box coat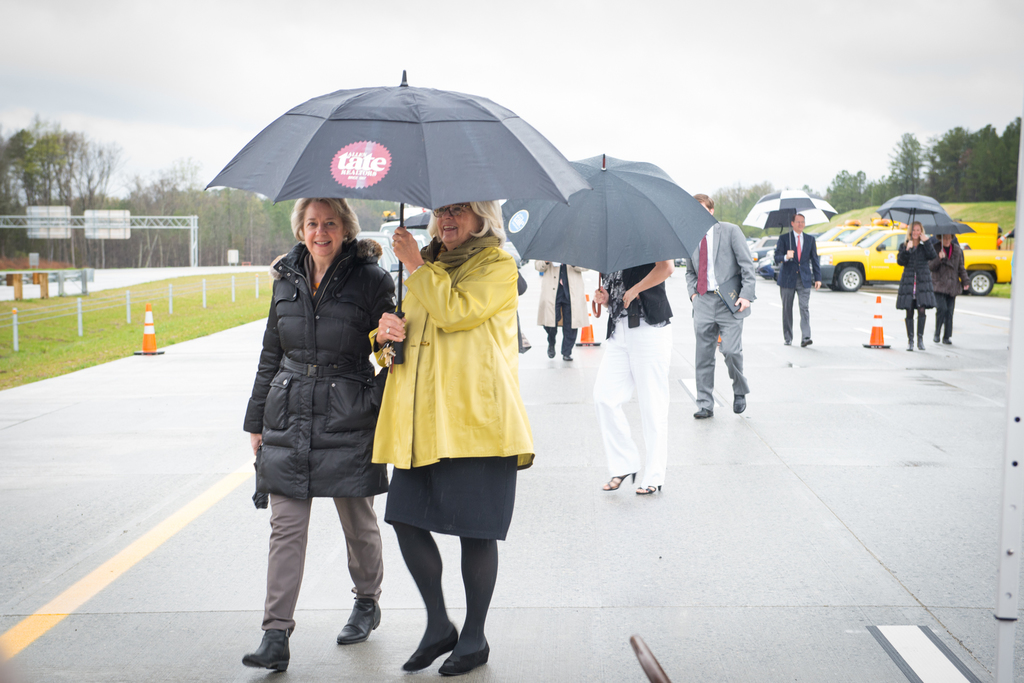
box=[684, 215, 760, 320]
